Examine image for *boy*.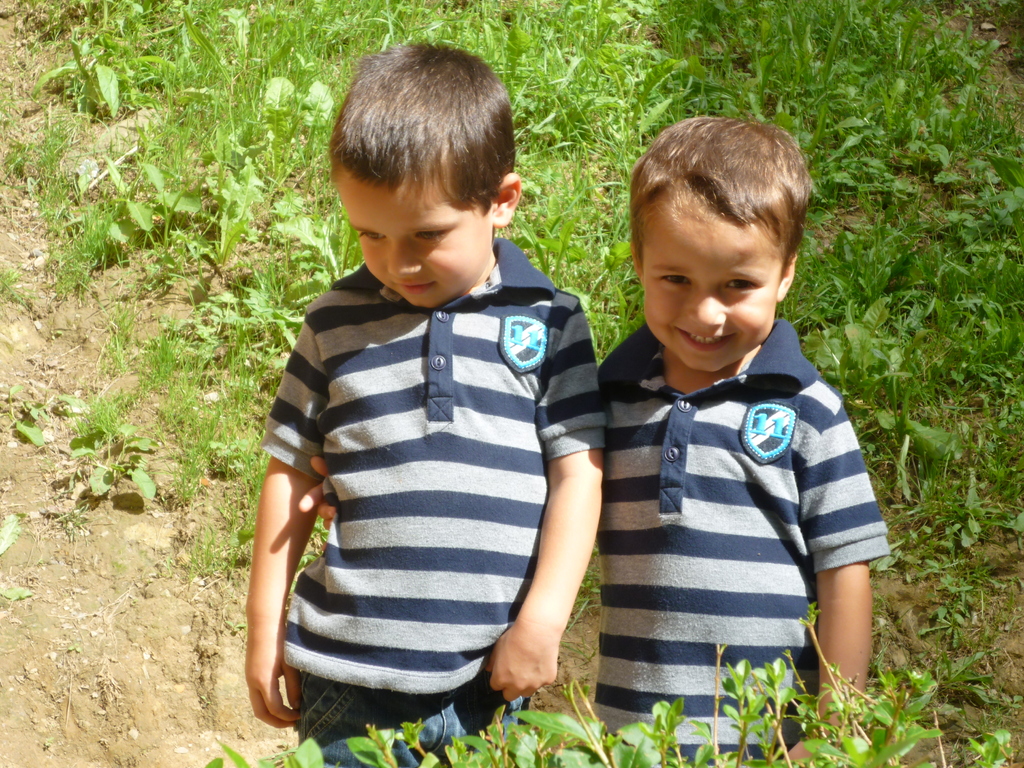
Examination result: detection(299, 111, 893, 767).
